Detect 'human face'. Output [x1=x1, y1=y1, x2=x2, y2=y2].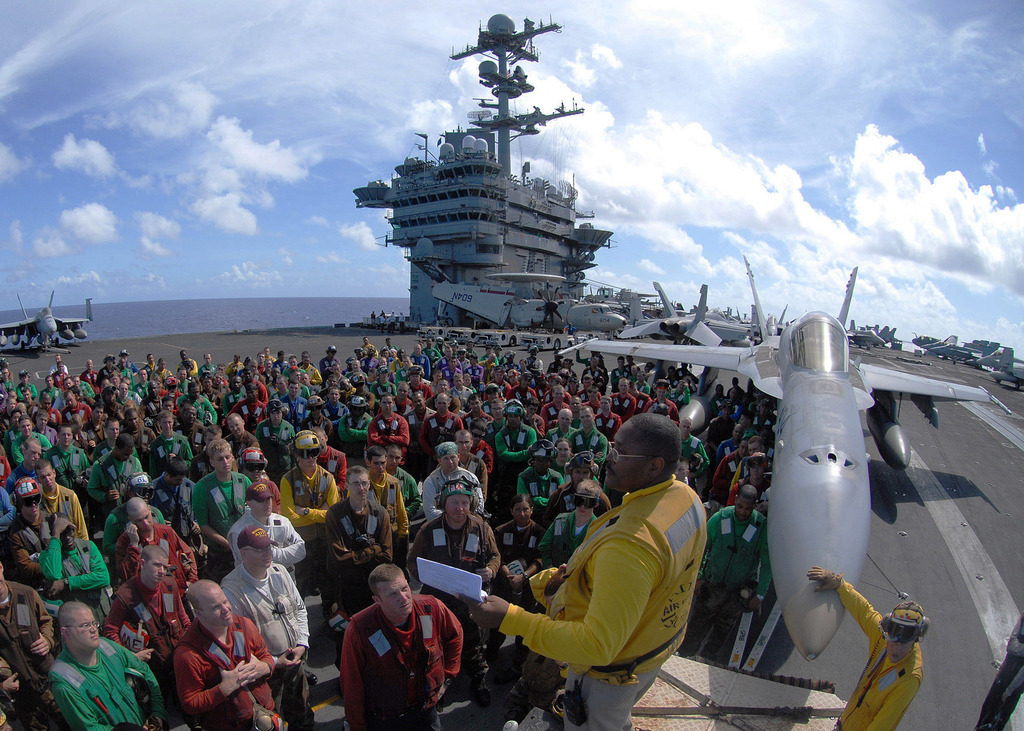
[x1=513, y1=502, x2=531, y2=524].
